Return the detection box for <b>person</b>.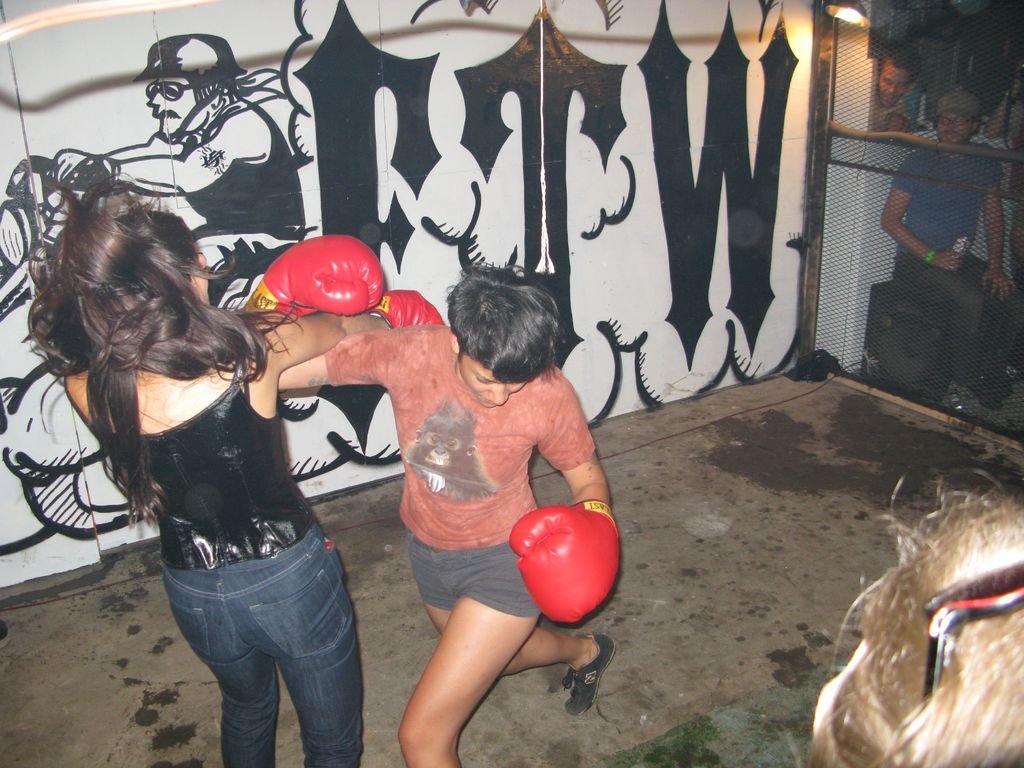
59,194,377,761.
